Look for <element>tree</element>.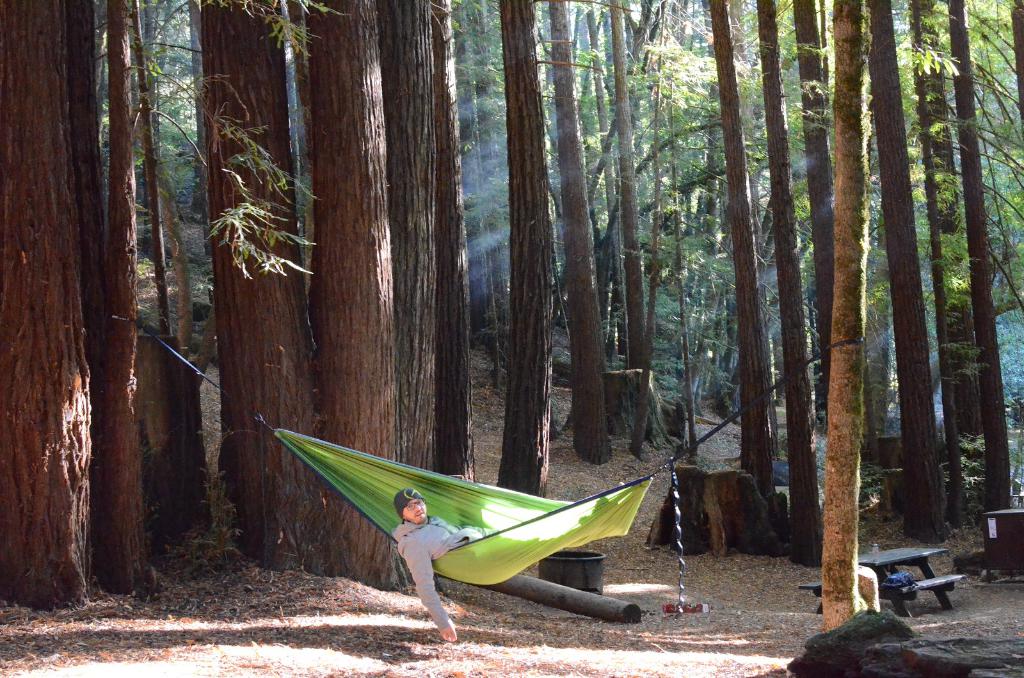
Found: [1012, 1, 1023, 130].
